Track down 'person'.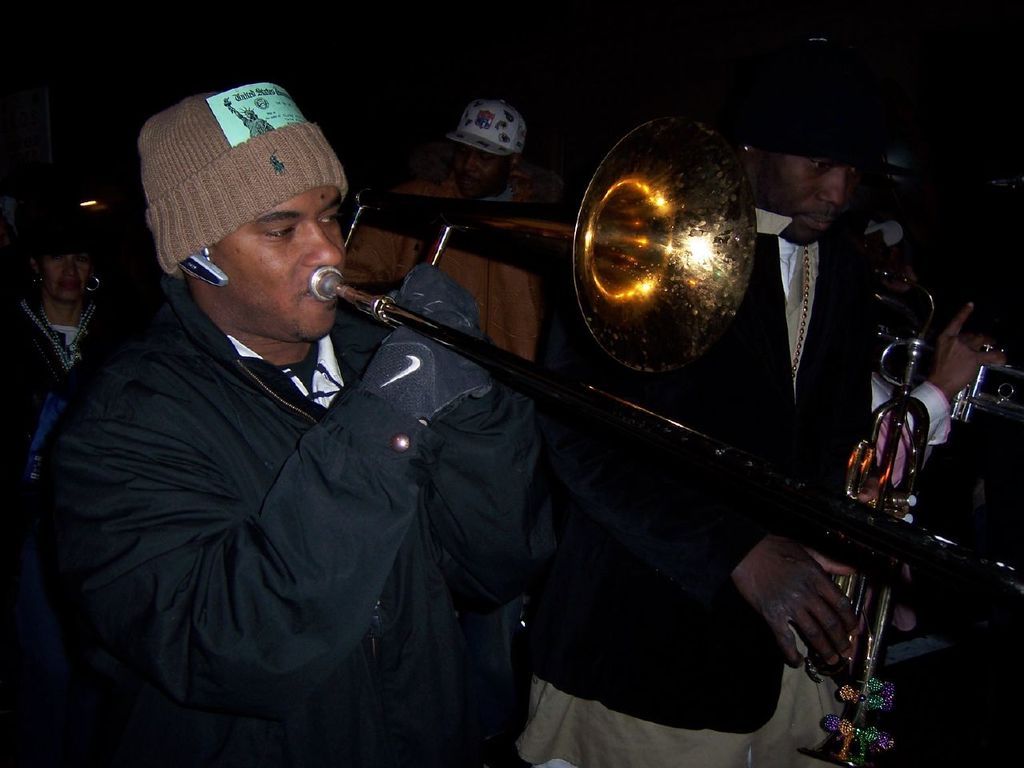
Tracked to locate(347, 95, 550, 367).
